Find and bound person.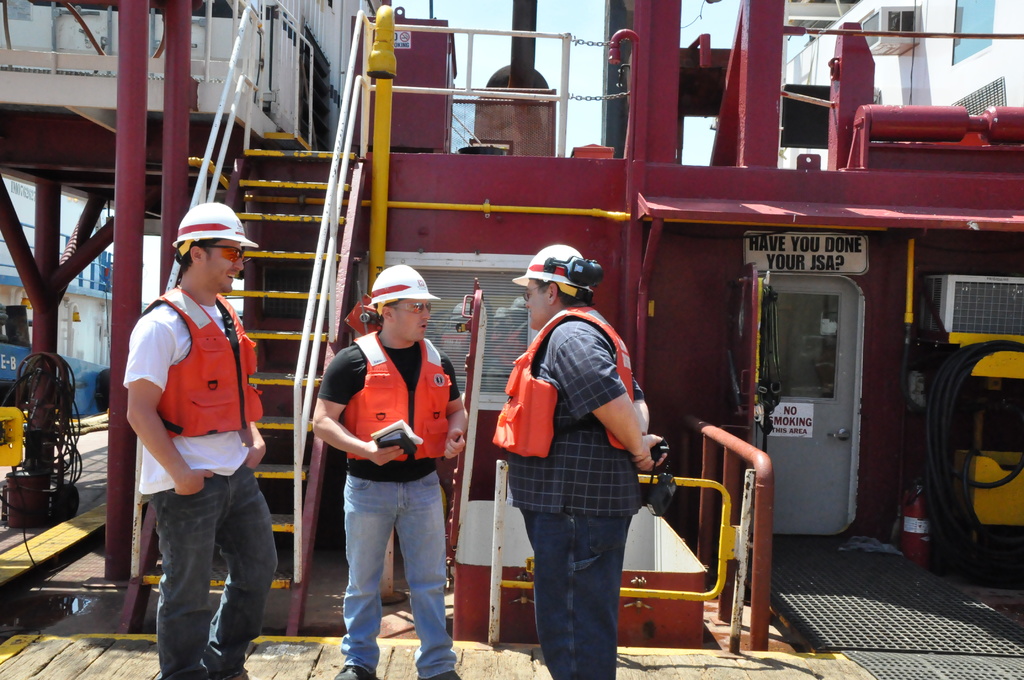
Bound: box(100, 166, 260, 664).
